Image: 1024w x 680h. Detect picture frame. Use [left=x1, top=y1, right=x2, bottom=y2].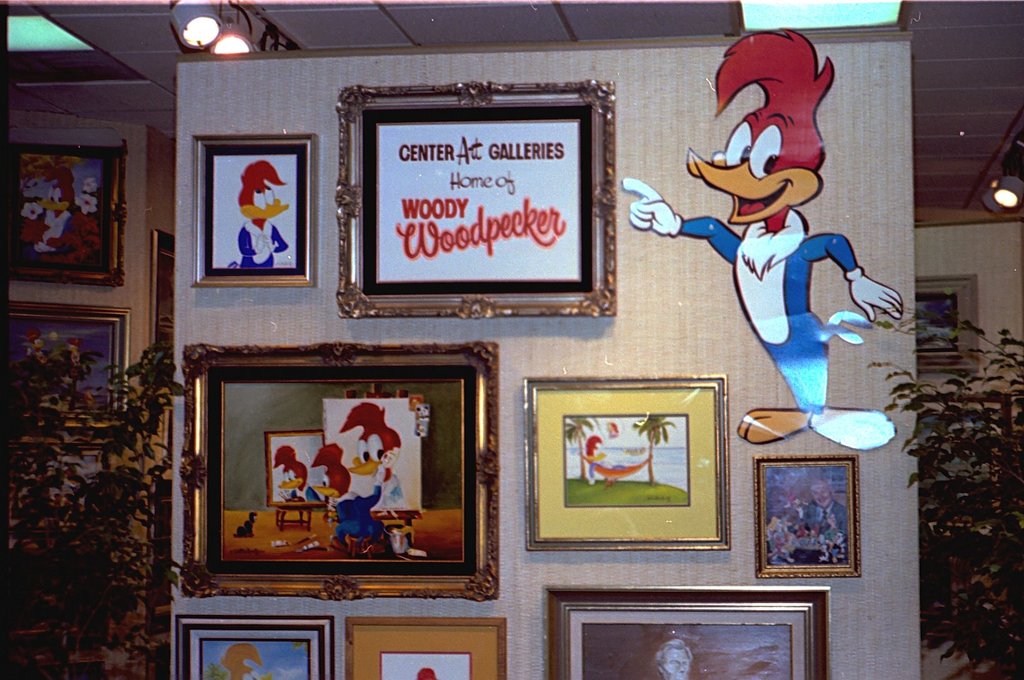
[left=175, top=343, right=498, bottom=601].
